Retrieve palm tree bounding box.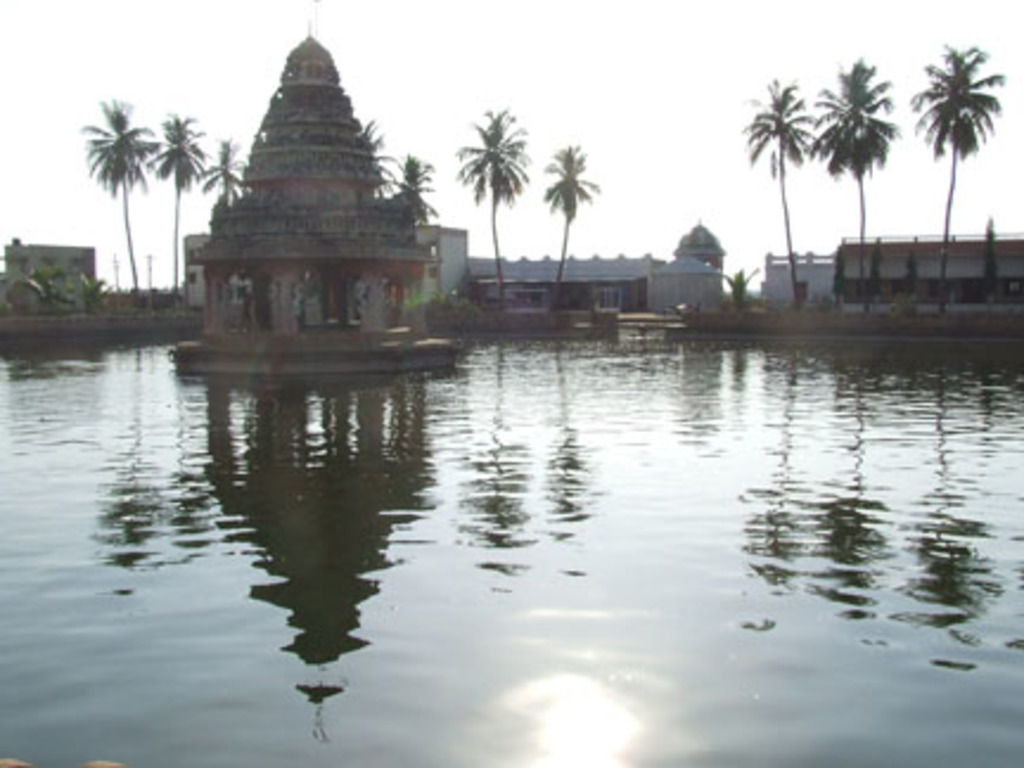
Bounding box: region(543, 147, 600, 268).
